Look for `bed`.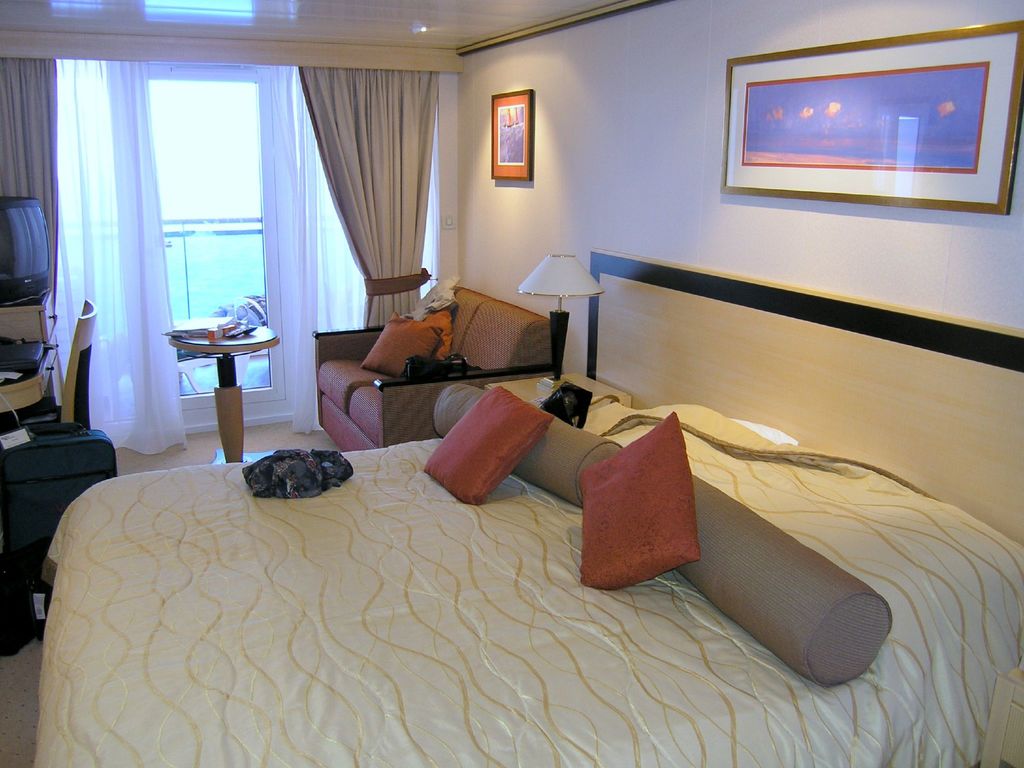
Found: pyautogui.locateOnScreen(12, 314, 911, 753).
